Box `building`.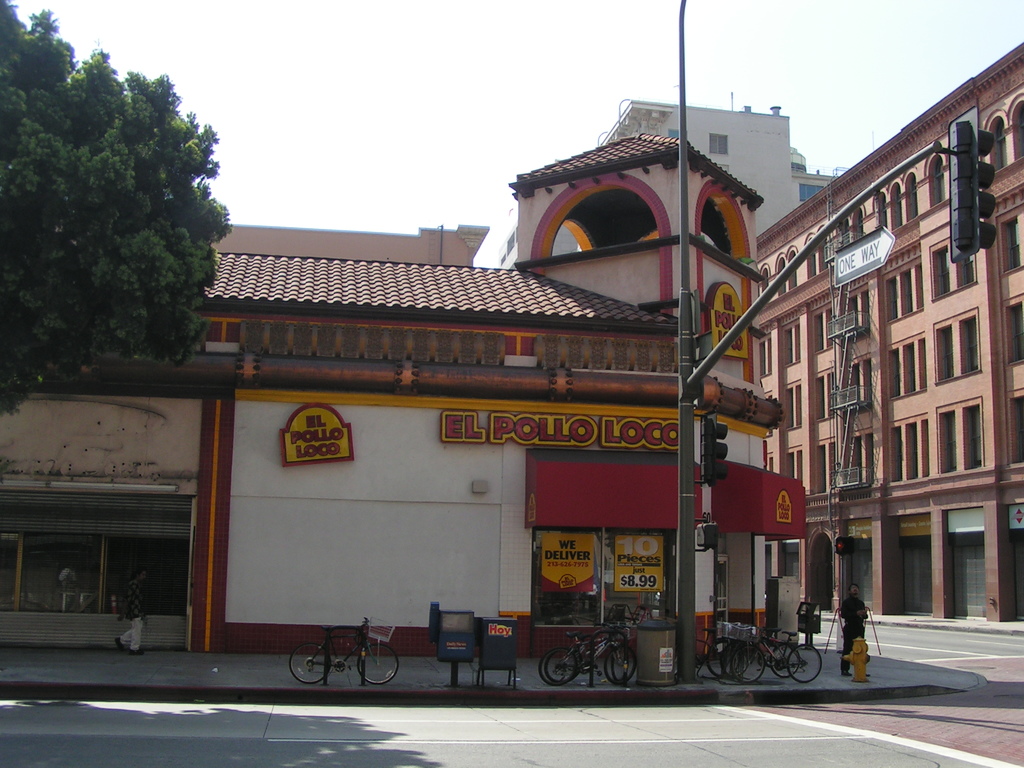
pyautogui.locateOnScreen(754, 40, 1023, 622).
